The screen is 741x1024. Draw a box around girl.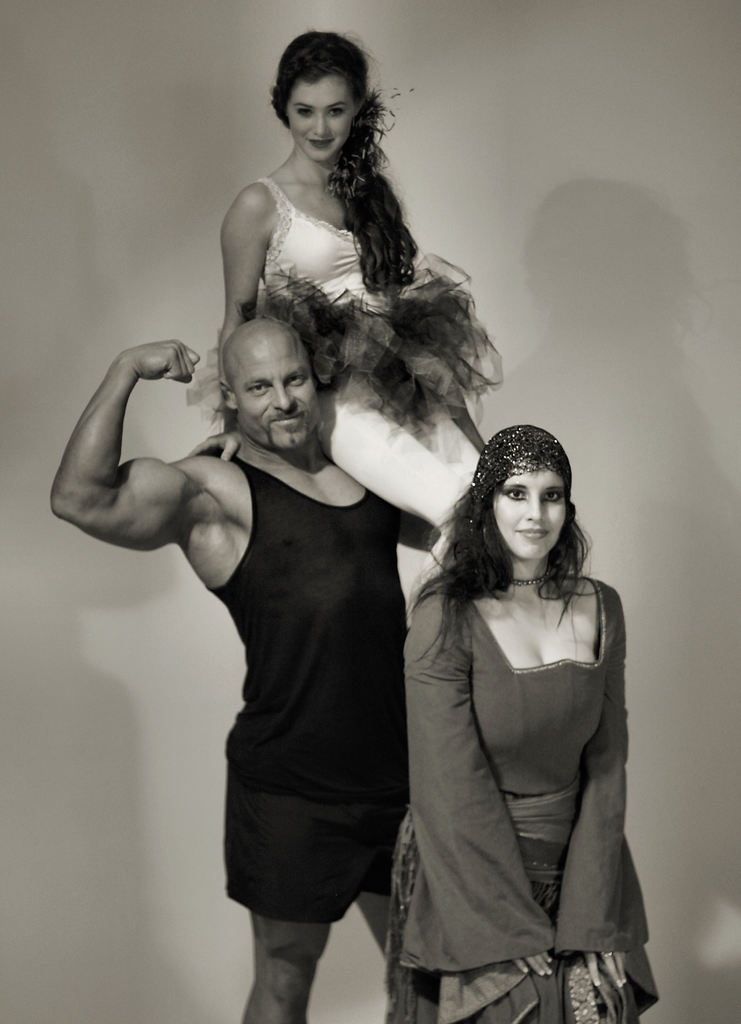
Rect(384, 426, 661, 1023).
